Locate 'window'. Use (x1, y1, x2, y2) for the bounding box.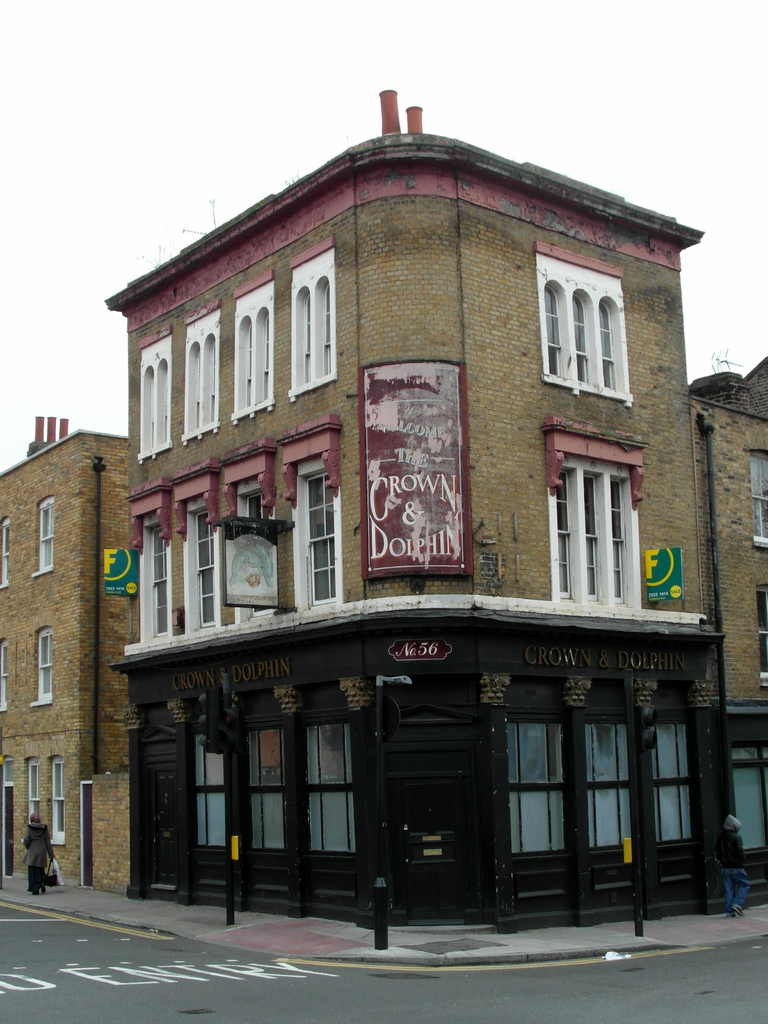
(24, 755, 41, 843).
